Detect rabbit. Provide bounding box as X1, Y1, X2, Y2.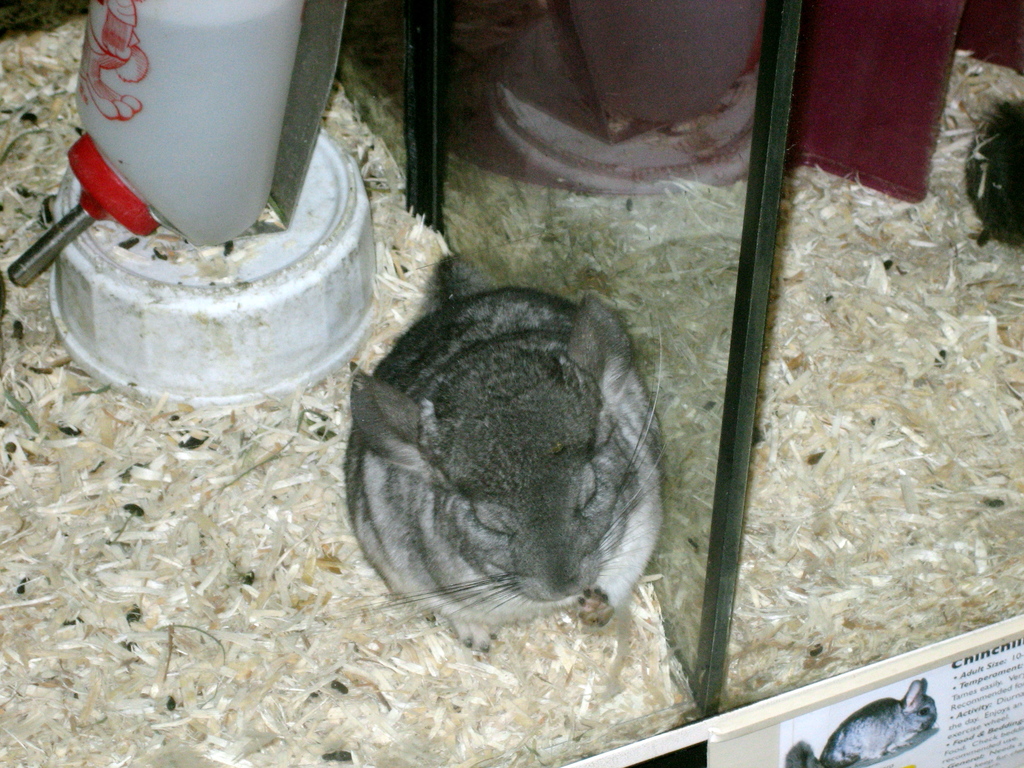
337, 248, 678, 660.
